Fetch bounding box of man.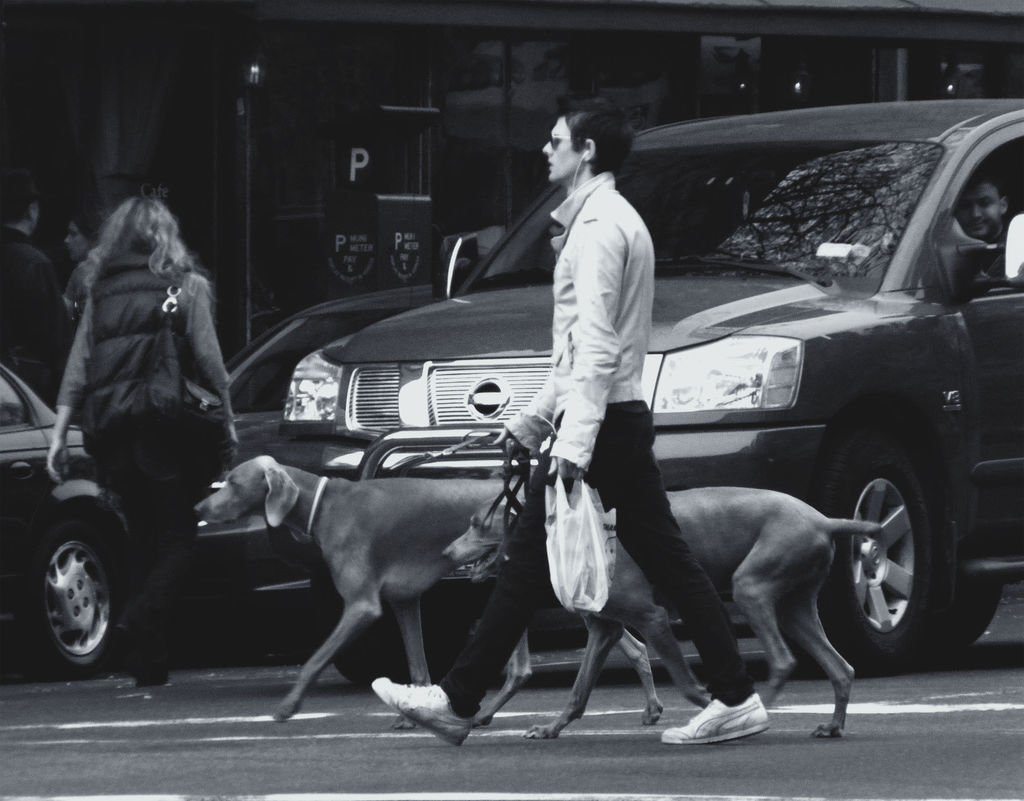
Bbox: <box>355,91,770,748</box>.
